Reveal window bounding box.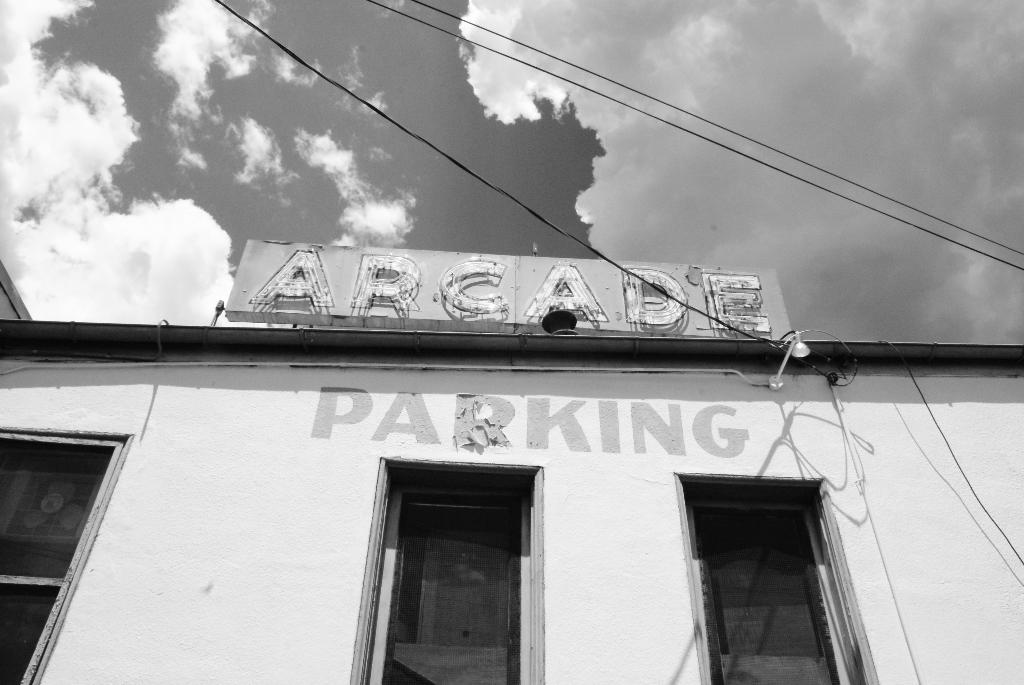
Revealed: left=0, top=423, right=124, bottom=684.
